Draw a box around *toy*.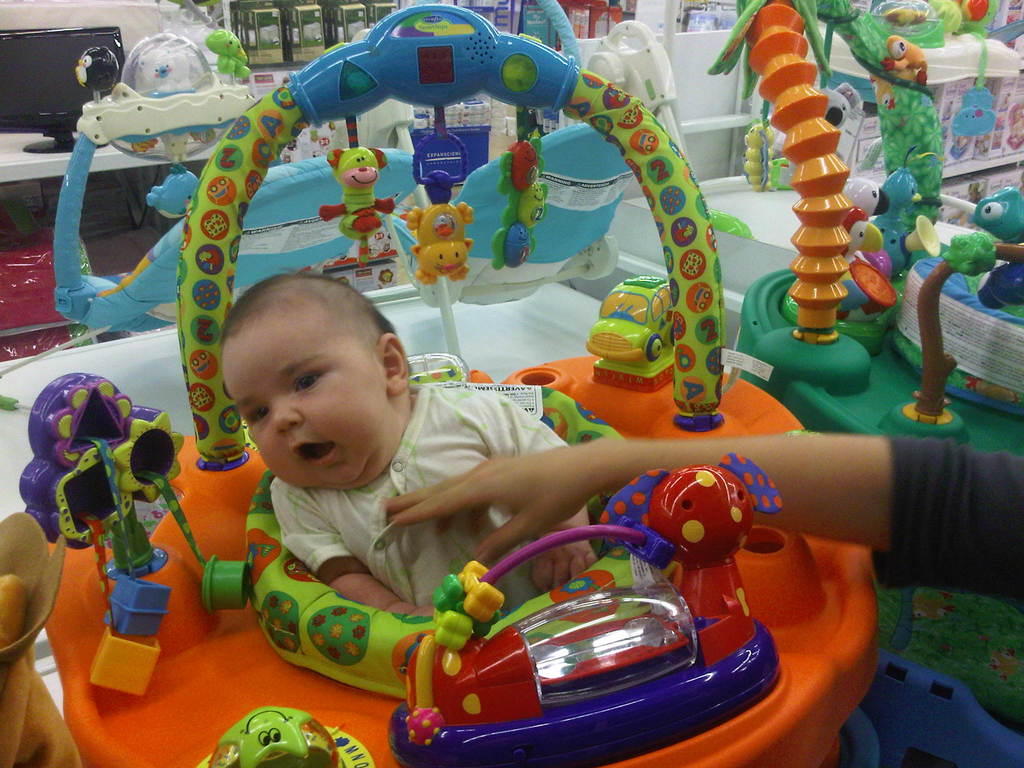
rect(779, 207, 895, 326).
